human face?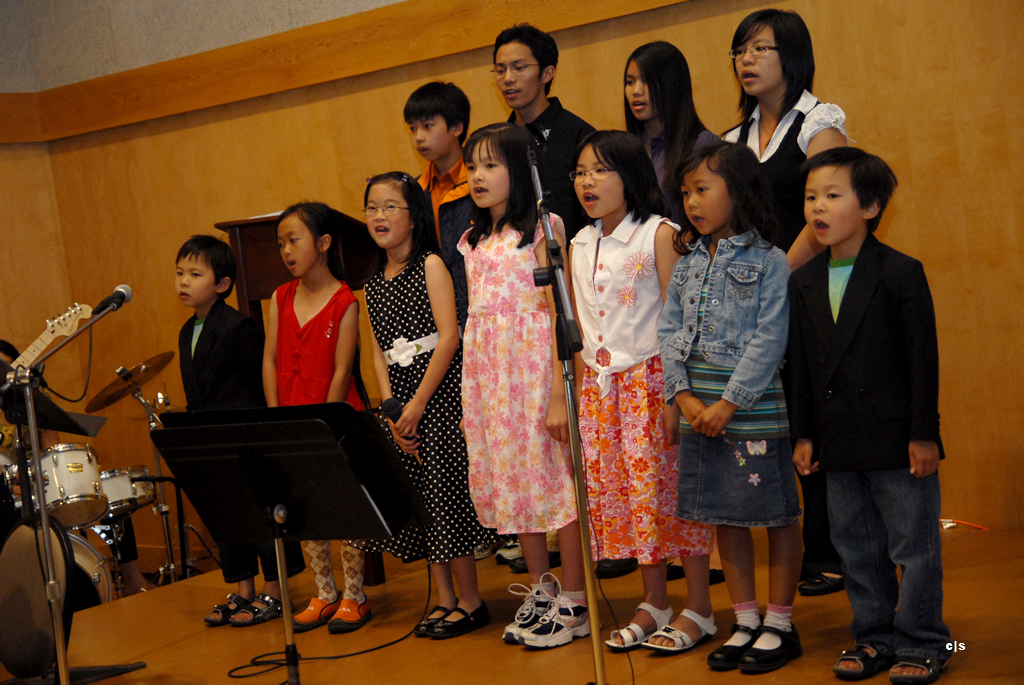
bbox=(734, 24, 783, 99)
